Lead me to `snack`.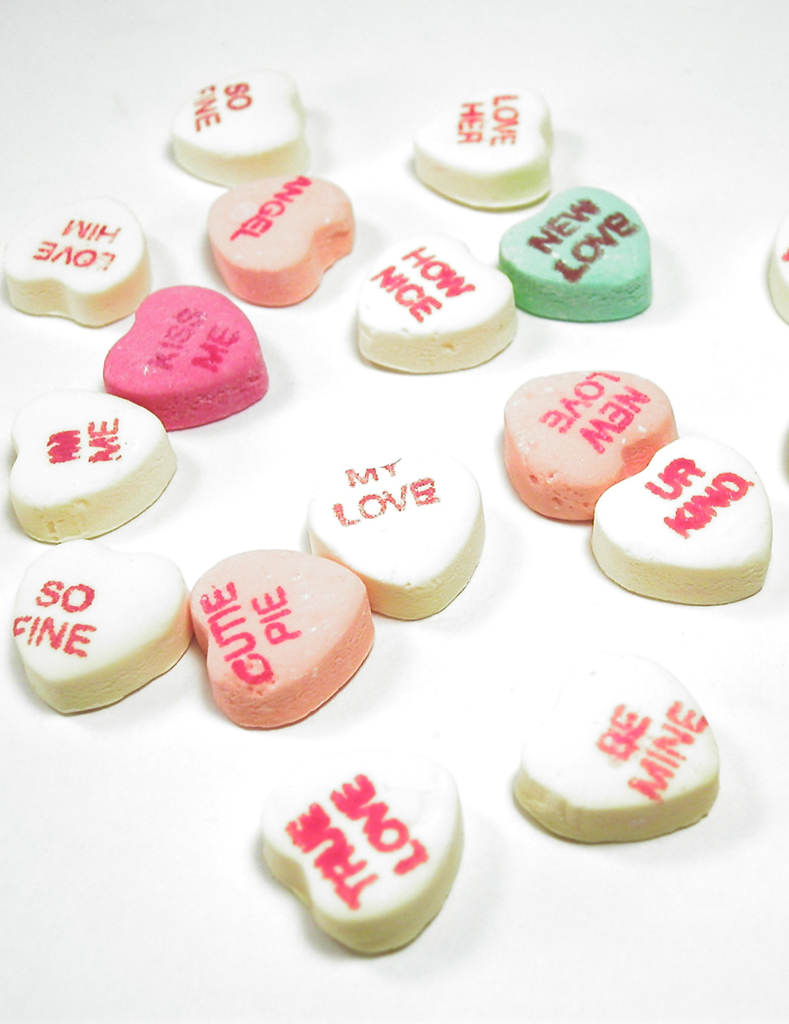
Lead to x1=509, y1=655, x2=717, y2=846.
